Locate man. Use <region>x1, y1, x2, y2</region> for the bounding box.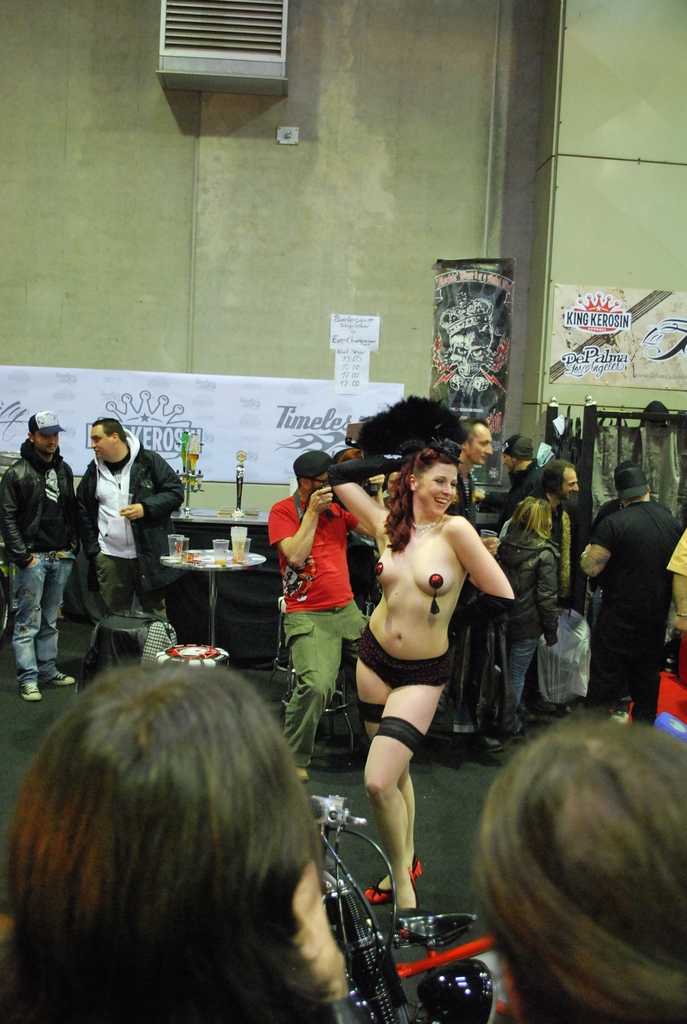
<region>501, 432, 560, 515</region>.
